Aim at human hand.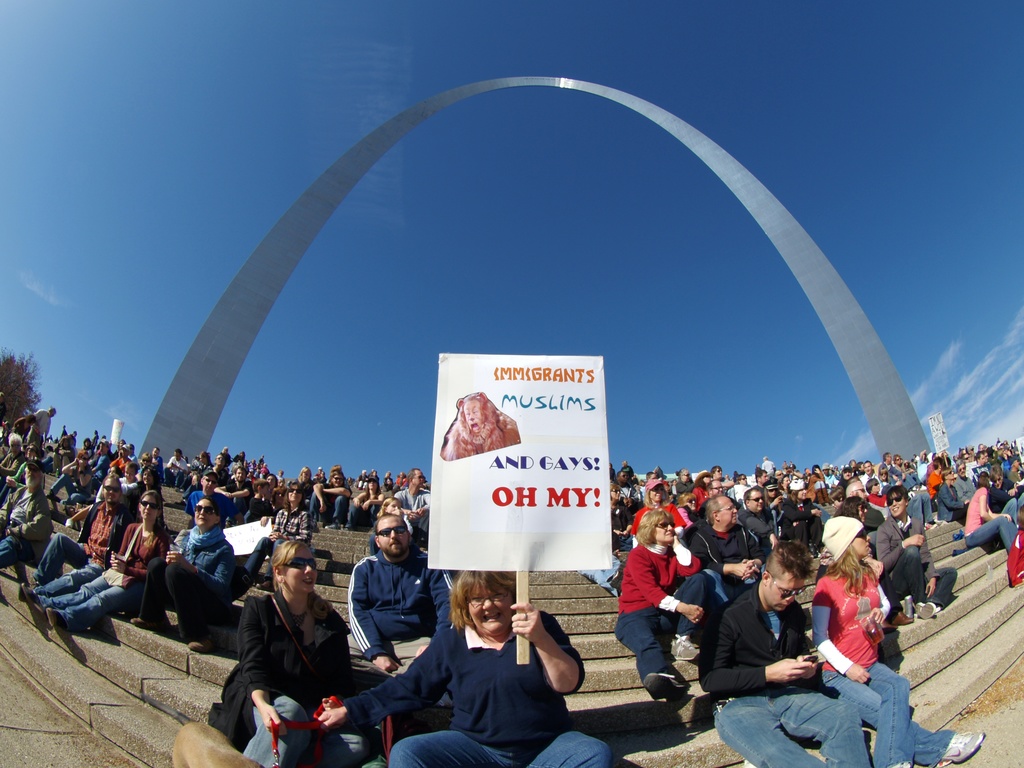
Aimed at [260,515,271,527].
